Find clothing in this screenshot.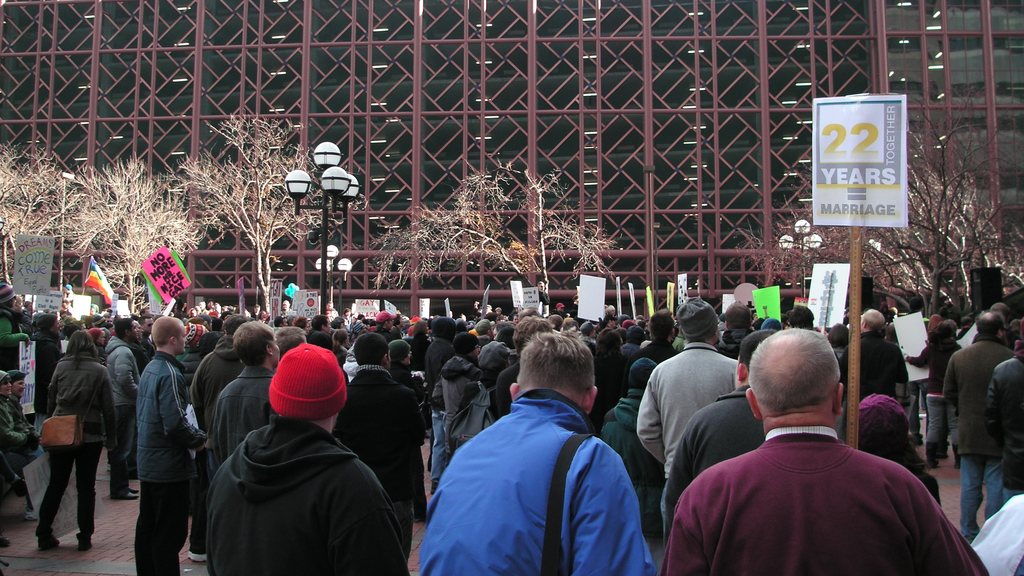
The bounding box for clothing is x1=657 y1=387 x2=742 y2=518.
